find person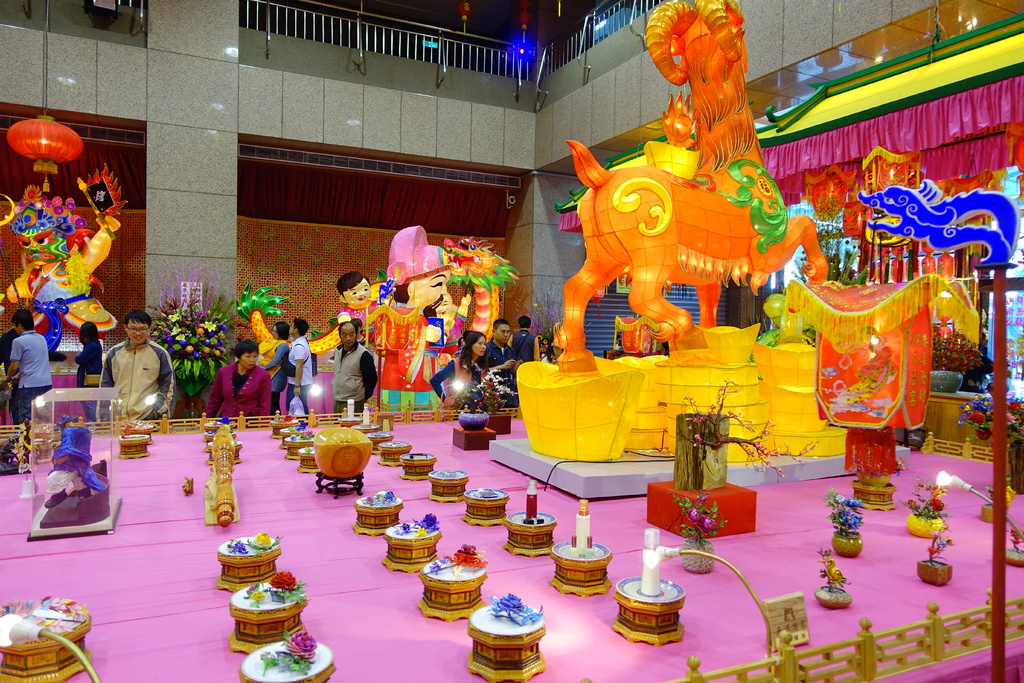
426/332/493/391
